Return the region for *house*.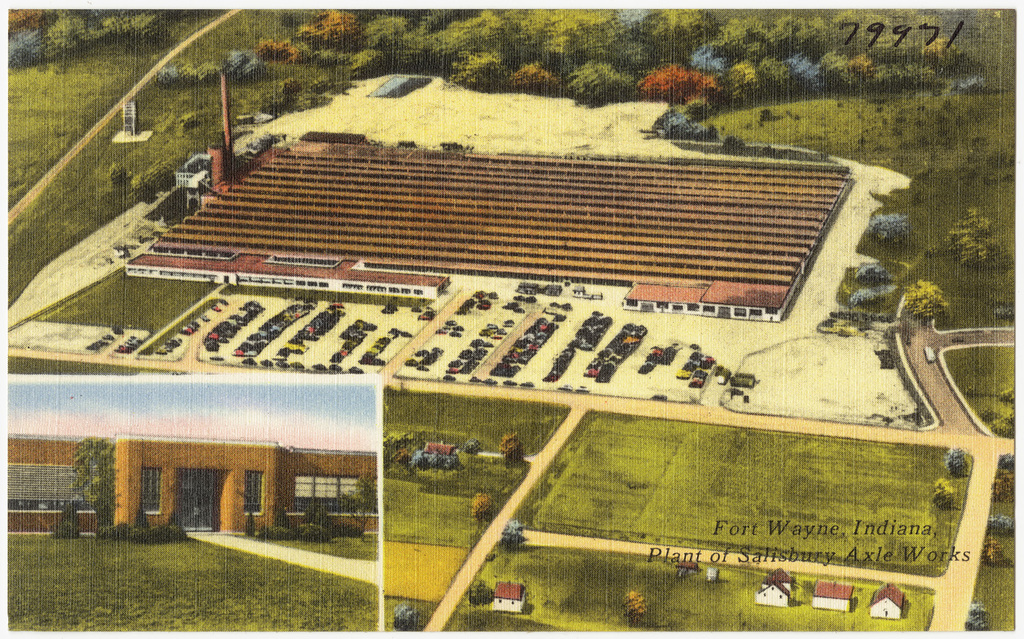
x1=754 y1=563 x2=797 y2=607.
